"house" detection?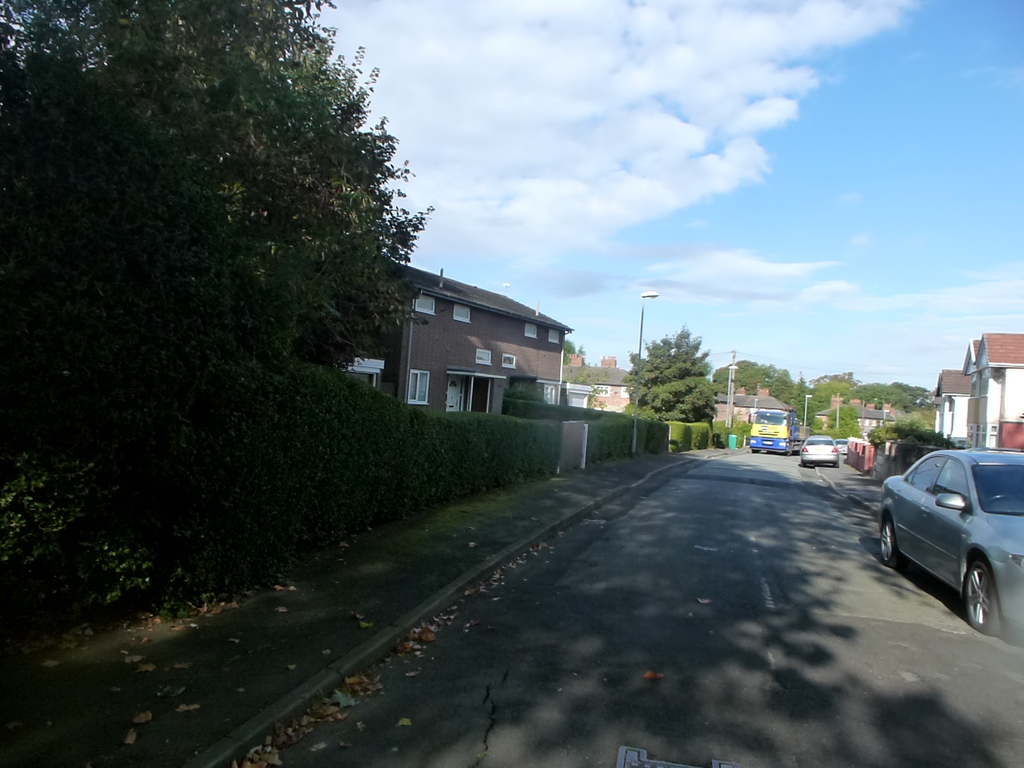
932, 362, 971, 438
